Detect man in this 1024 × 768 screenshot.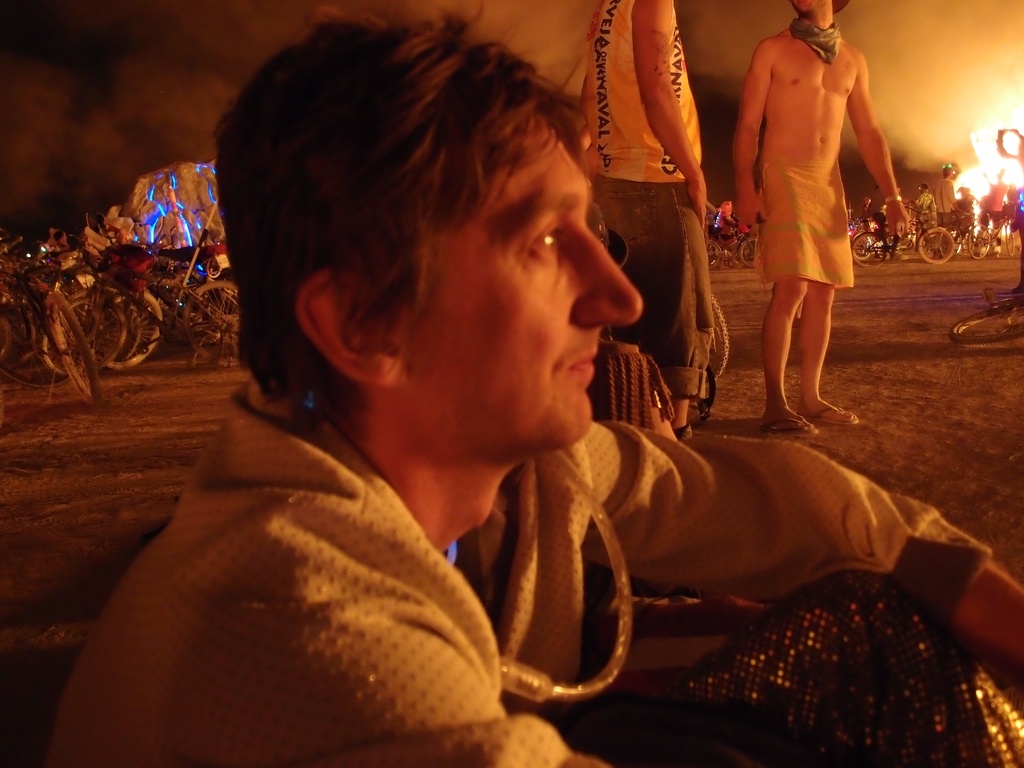
Detection: {"x1": 731, "y1": 0, "x2": 917, "y2": 436}.
